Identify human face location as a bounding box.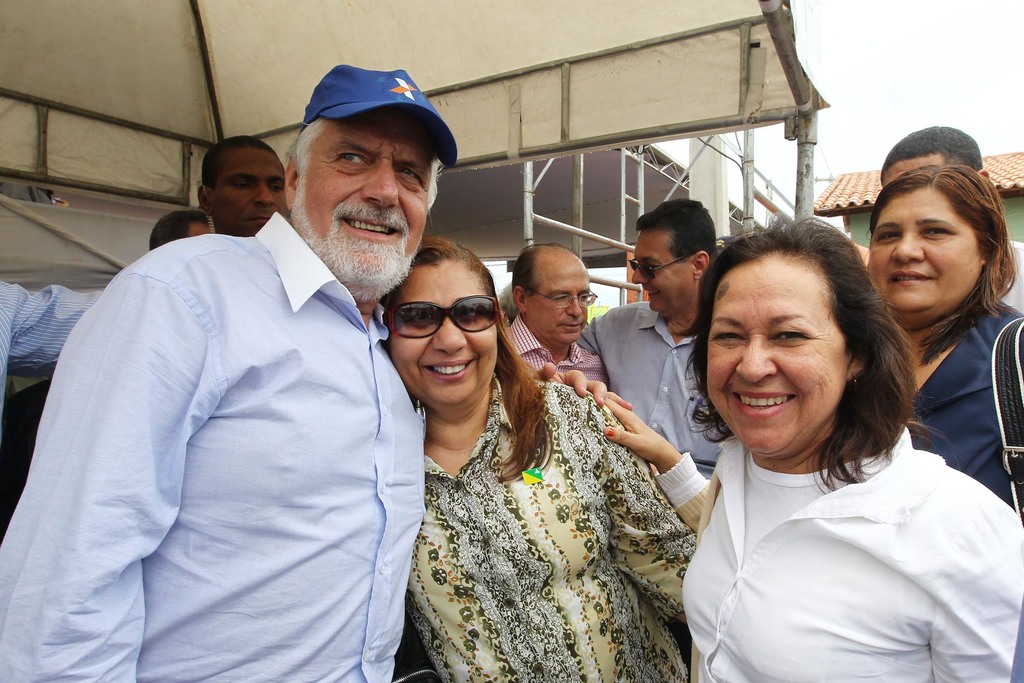
x1=867, y1=187, x2=979, y2=317.
